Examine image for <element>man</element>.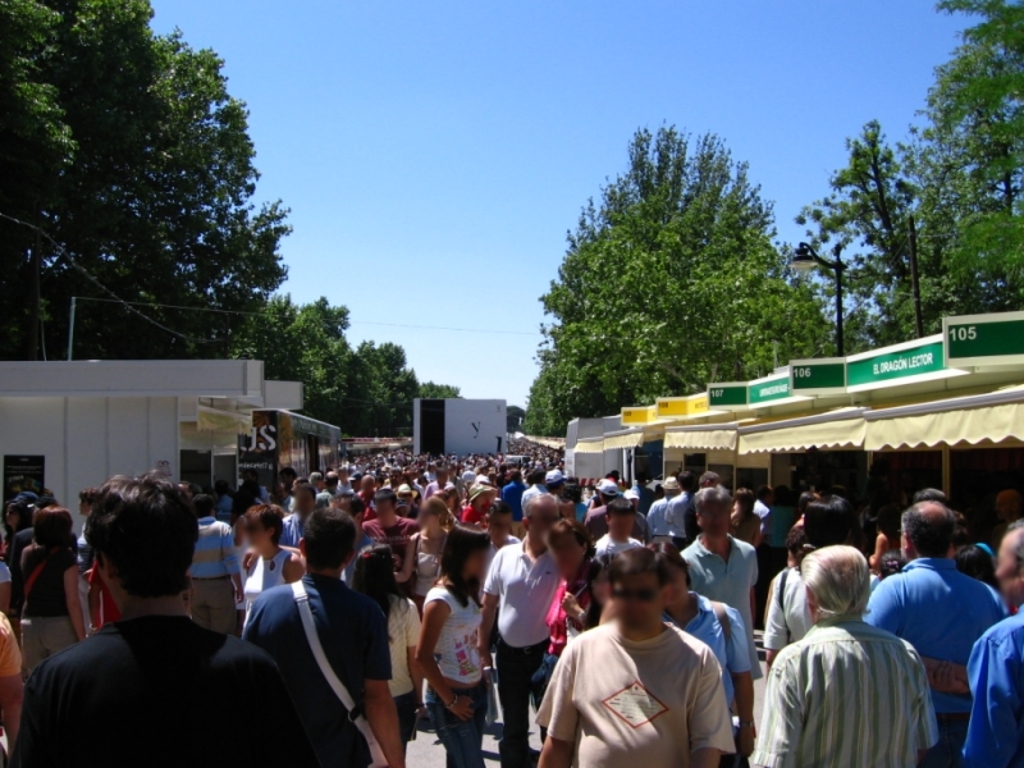
Examination result: bbox=[532, 540, 735, 767].
